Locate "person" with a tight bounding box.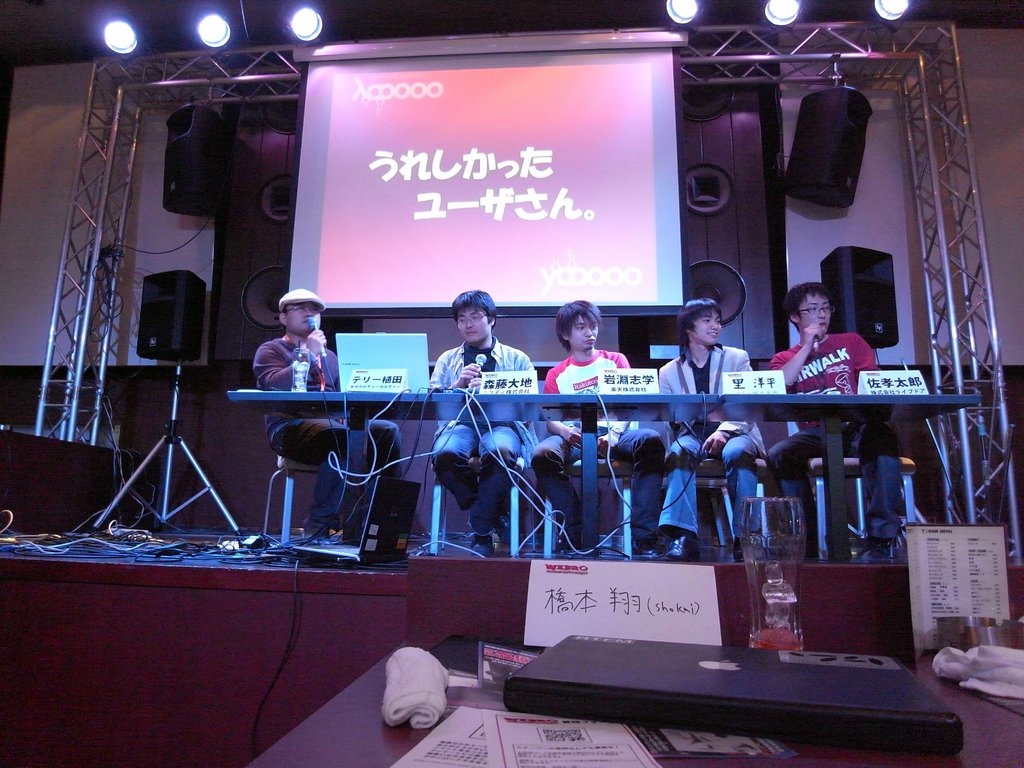
bbox(251, 285, 406, 548).
